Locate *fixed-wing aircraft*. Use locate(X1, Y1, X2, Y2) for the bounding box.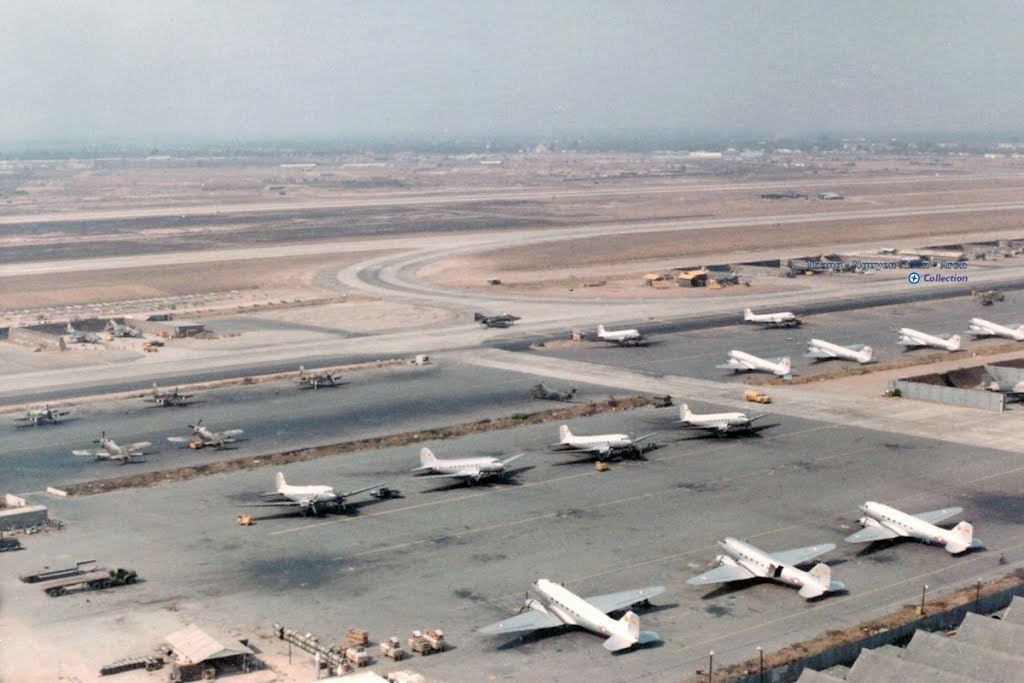
locate(896, 326, 957, 350).
